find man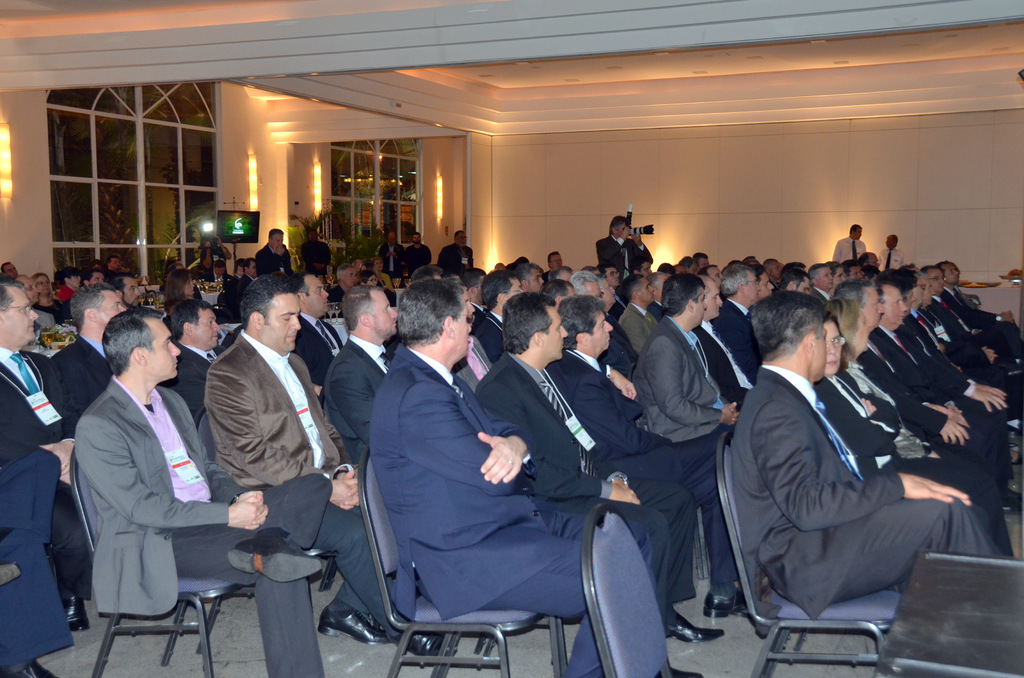
<bbox>195, 233, 232, 270</bbox>
